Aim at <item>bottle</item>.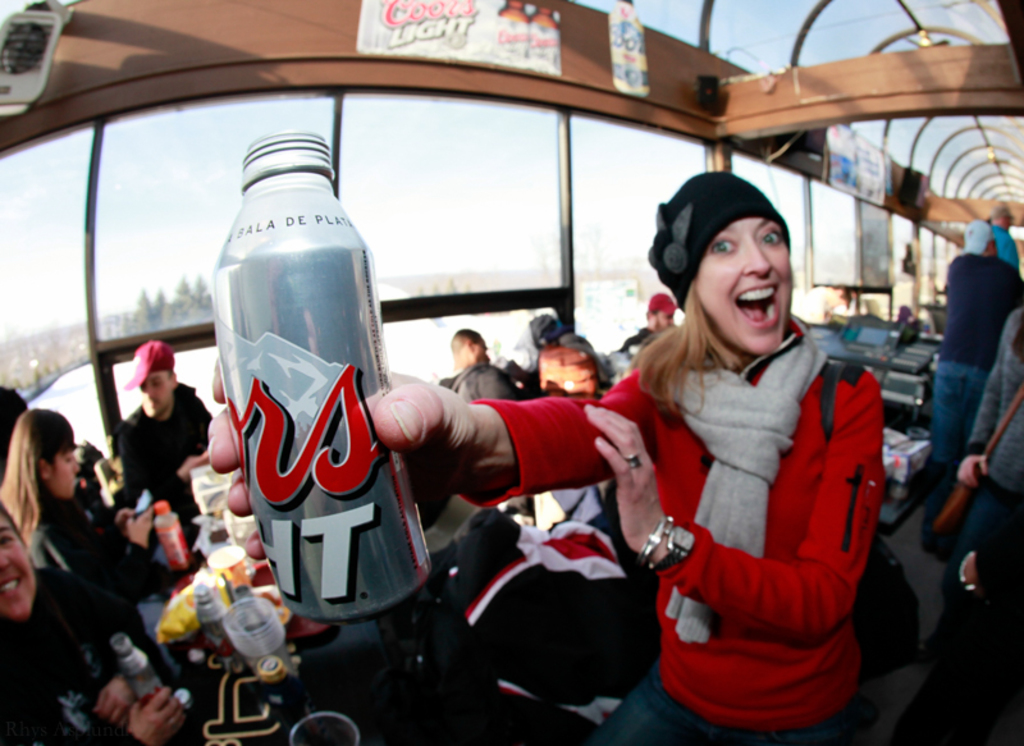
Aimed at <box>204,583,238,677</box>.
